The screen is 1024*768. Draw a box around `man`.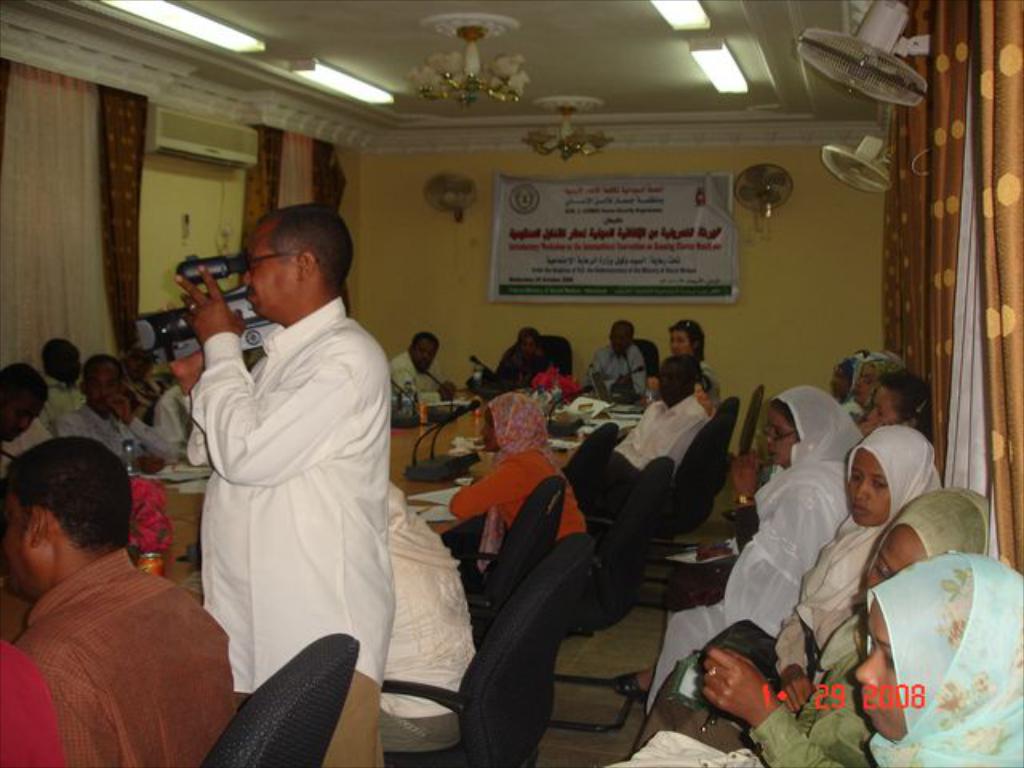
rect(0, 362, 56, 467).
